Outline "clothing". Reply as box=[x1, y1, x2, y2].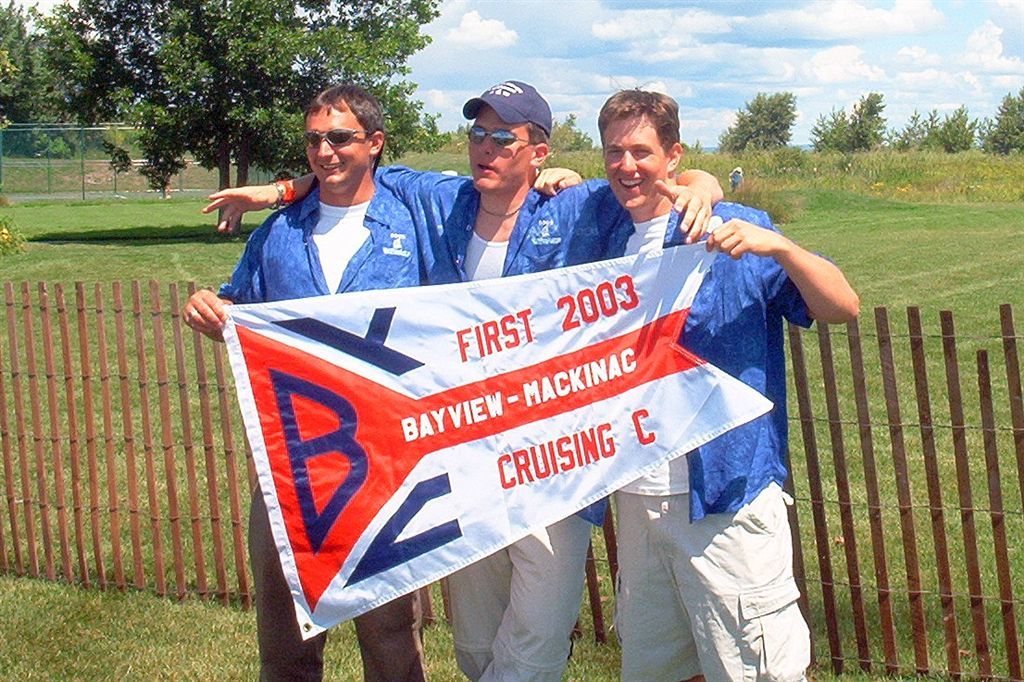
box=[375, 173, 635, 681].
